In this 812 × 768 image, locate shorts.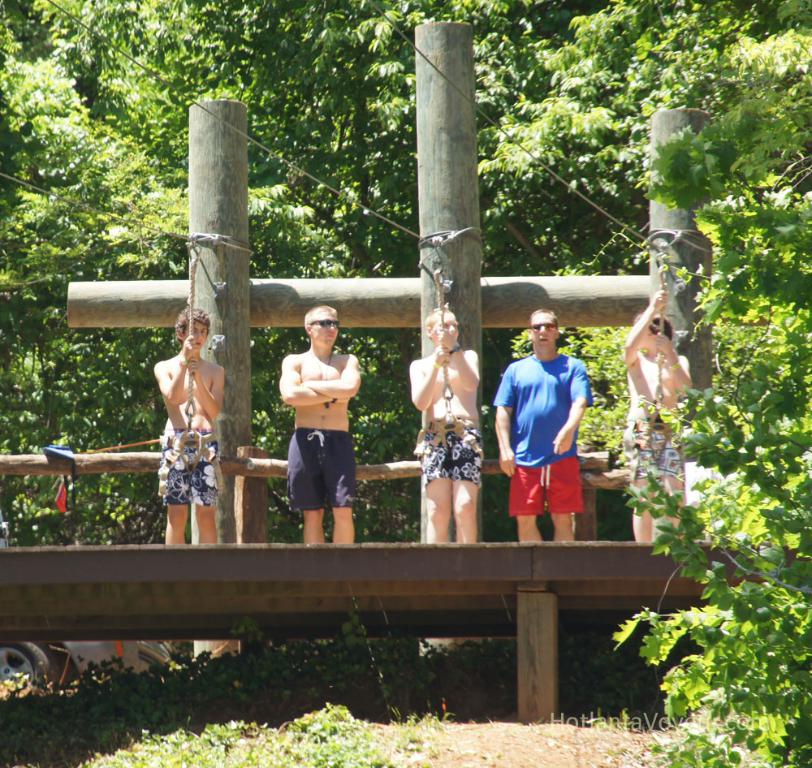
Bounding box: l=409, t=418, r=484, b=485.
